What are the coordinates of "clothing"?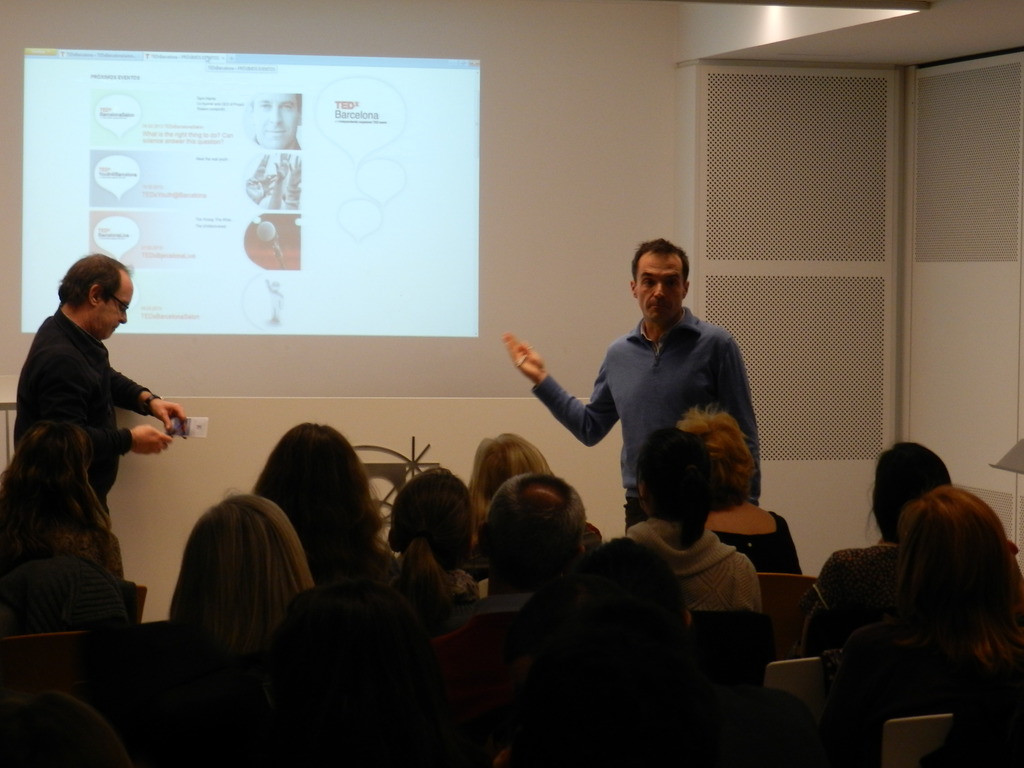
<box>710,501,805,579</box>.
